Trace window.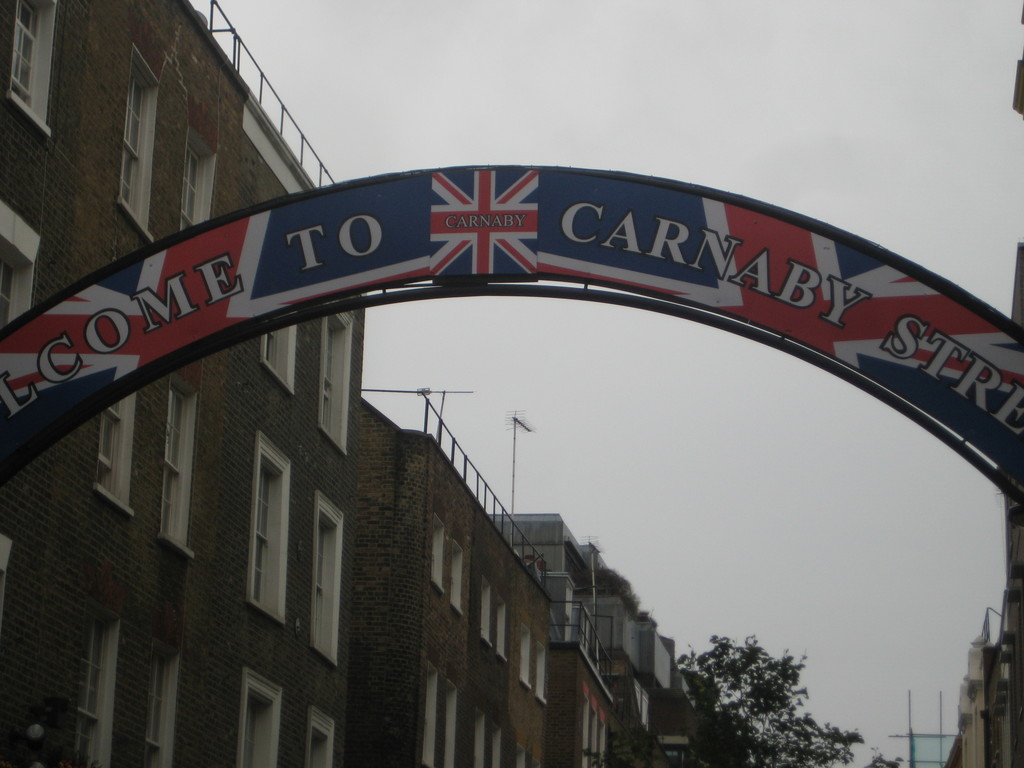
Traced to pyautogui.locateOnScreen(161, 373, 198, 560).
